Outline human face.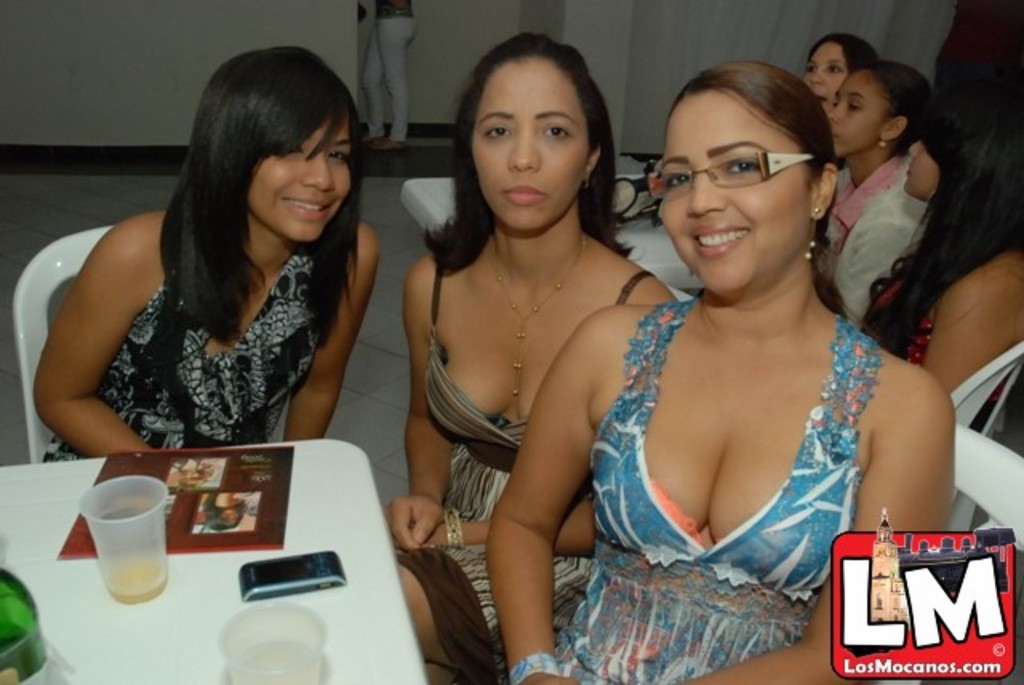
Outline: <bbox>806, 45, 848, 99</bbox>.
